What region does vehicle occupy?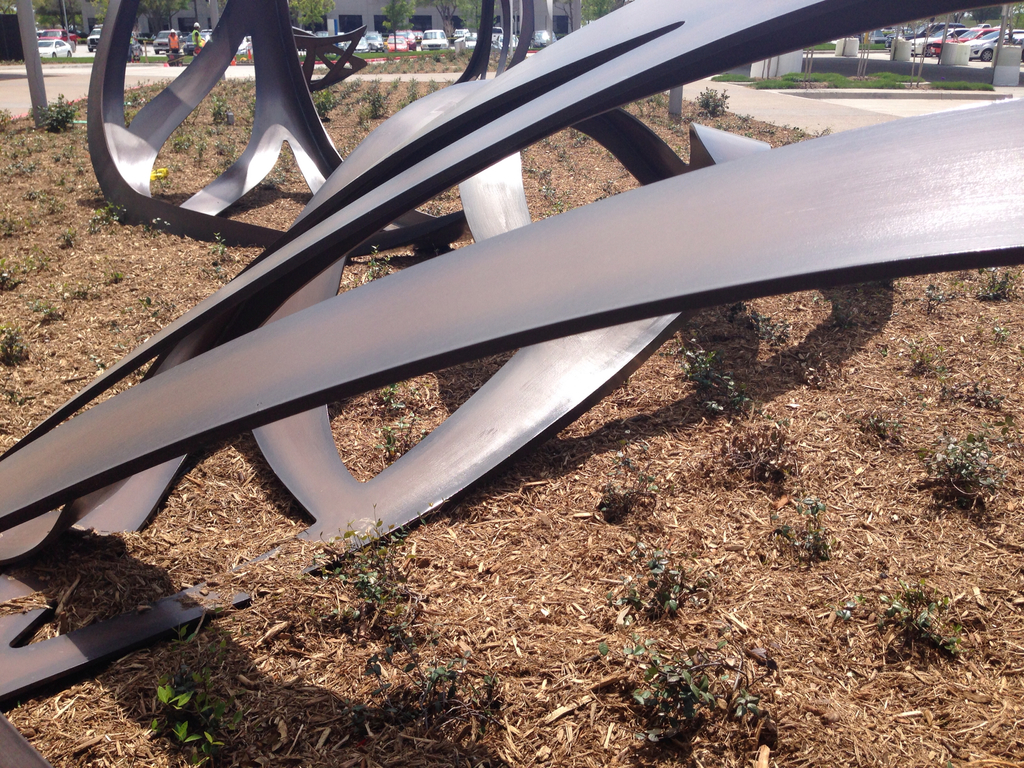
[x1=234, y1=38, x2=255, y2=60].
